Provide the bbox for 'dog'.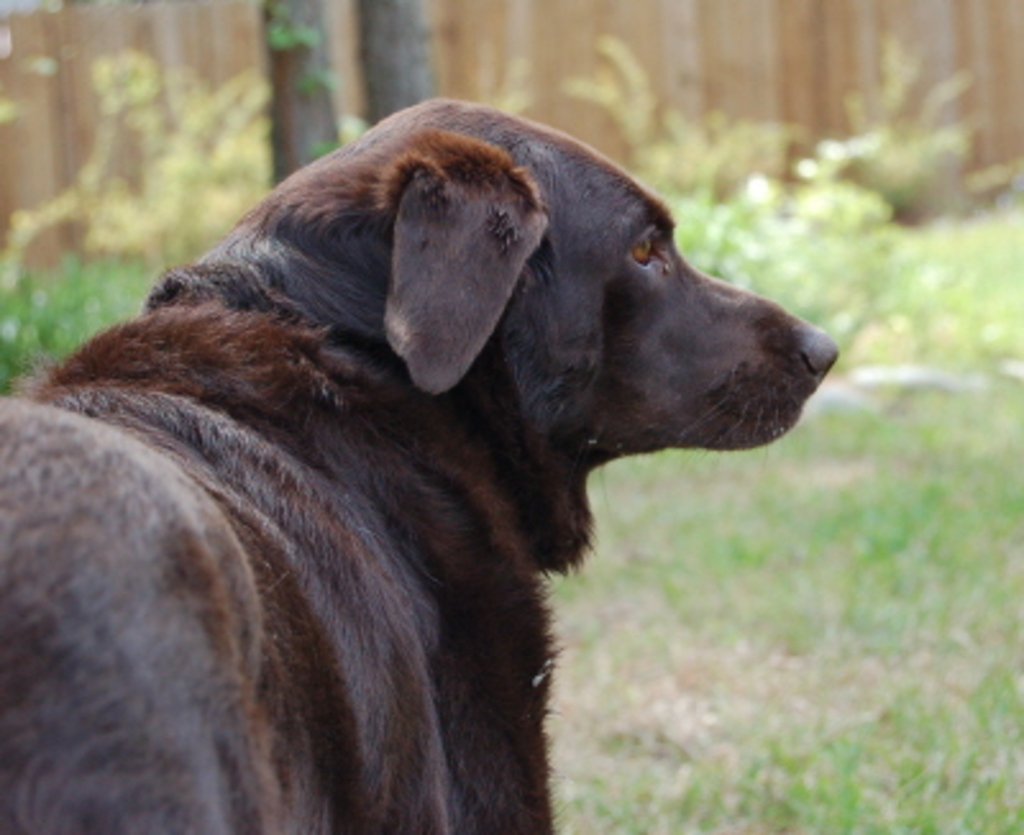
box(0, 95, 835, 832).
